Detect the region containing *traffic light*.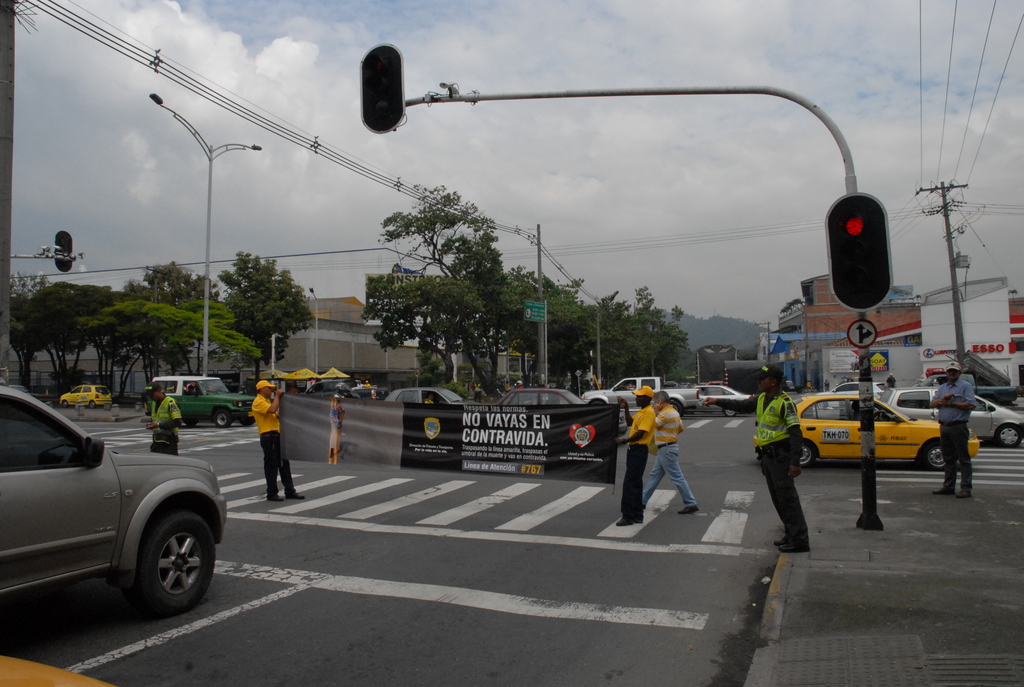
bbox=[55, 230, 72, 273].
